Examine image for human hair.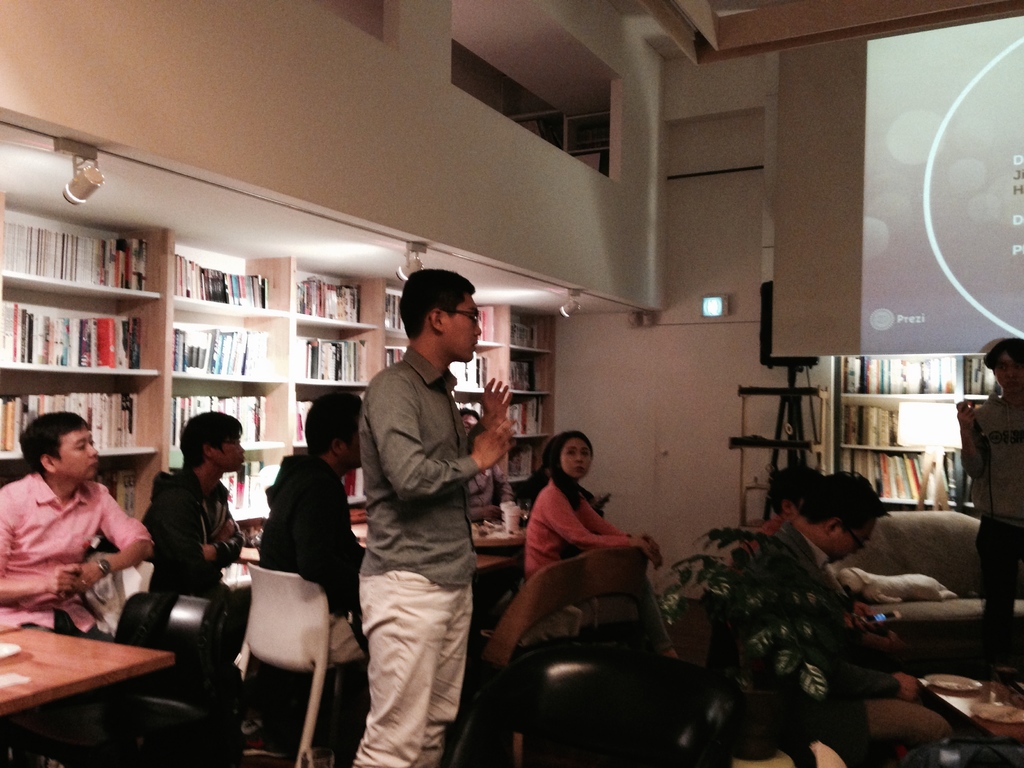
Examination result: left=543, top=428, right=589, bottom=508.
